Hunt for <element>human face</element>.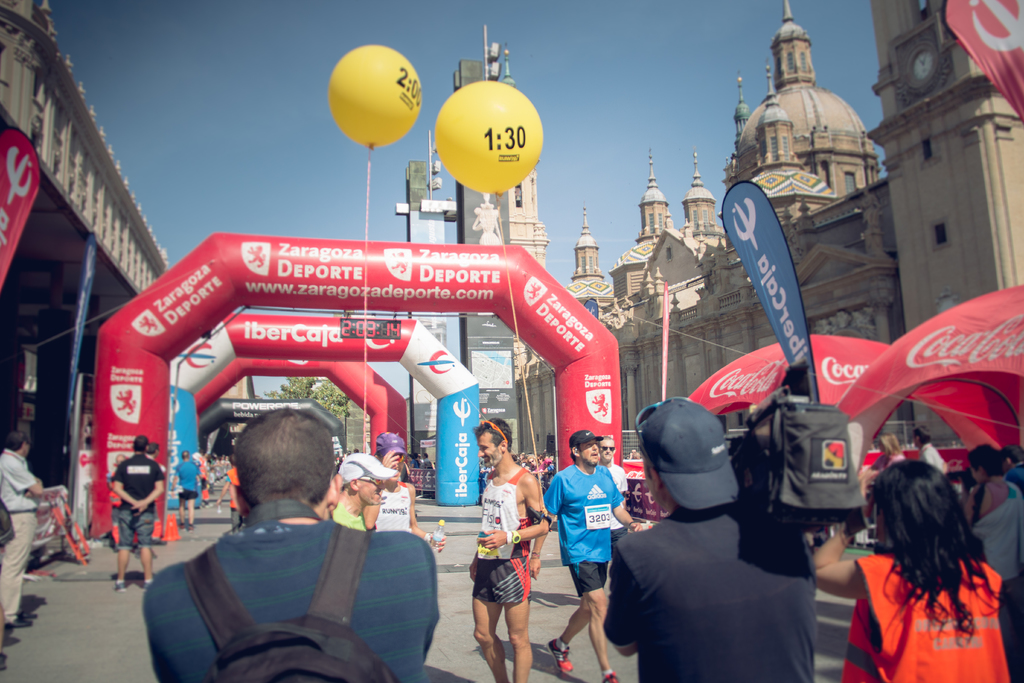
Hunted down at <bbox>600, 437, 614, 463</bbox>.
